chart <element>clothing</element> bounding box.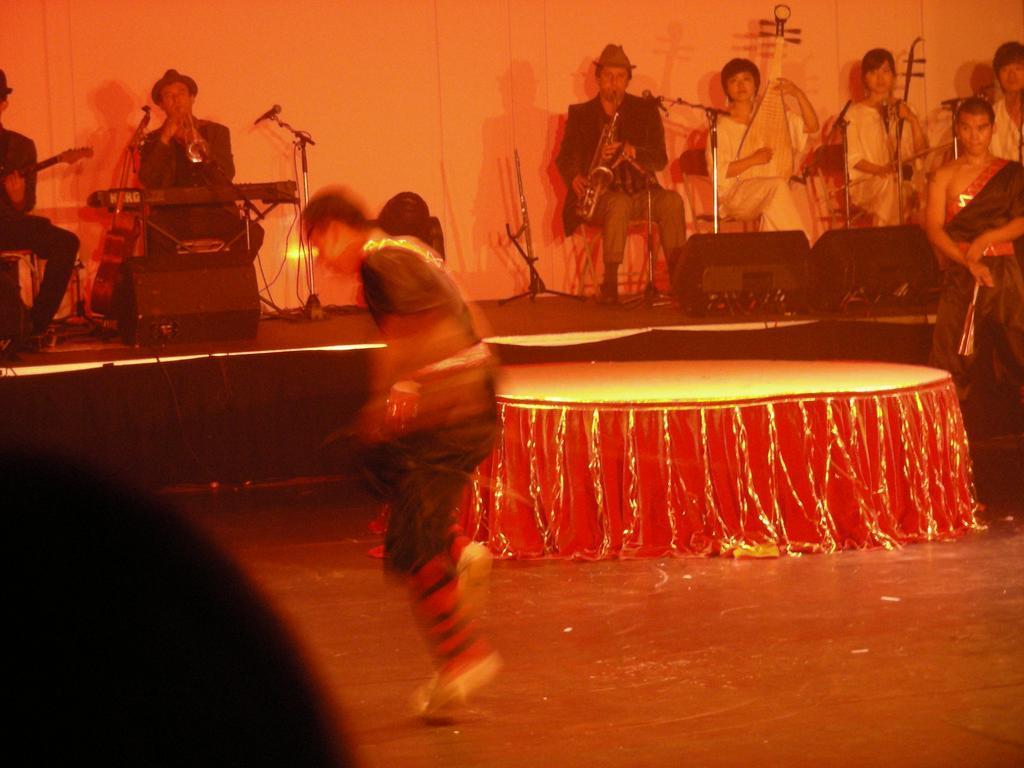
Charted: x1=991 y1=86 x2=1023 y2=159.
